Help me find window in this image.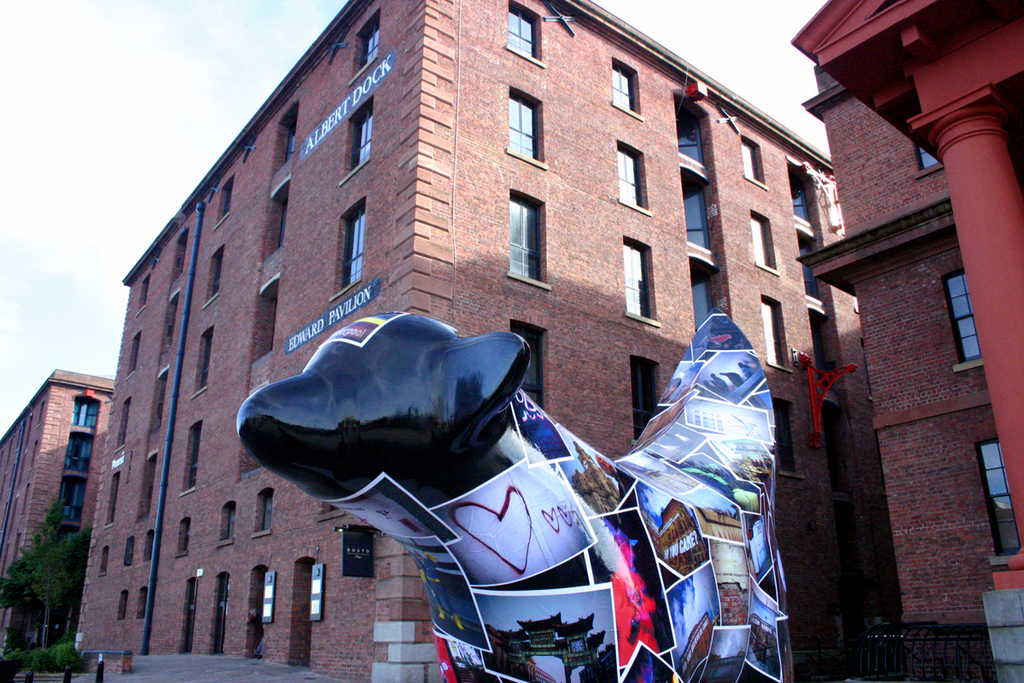
Found it: locate(255, 177, 290, 270).
